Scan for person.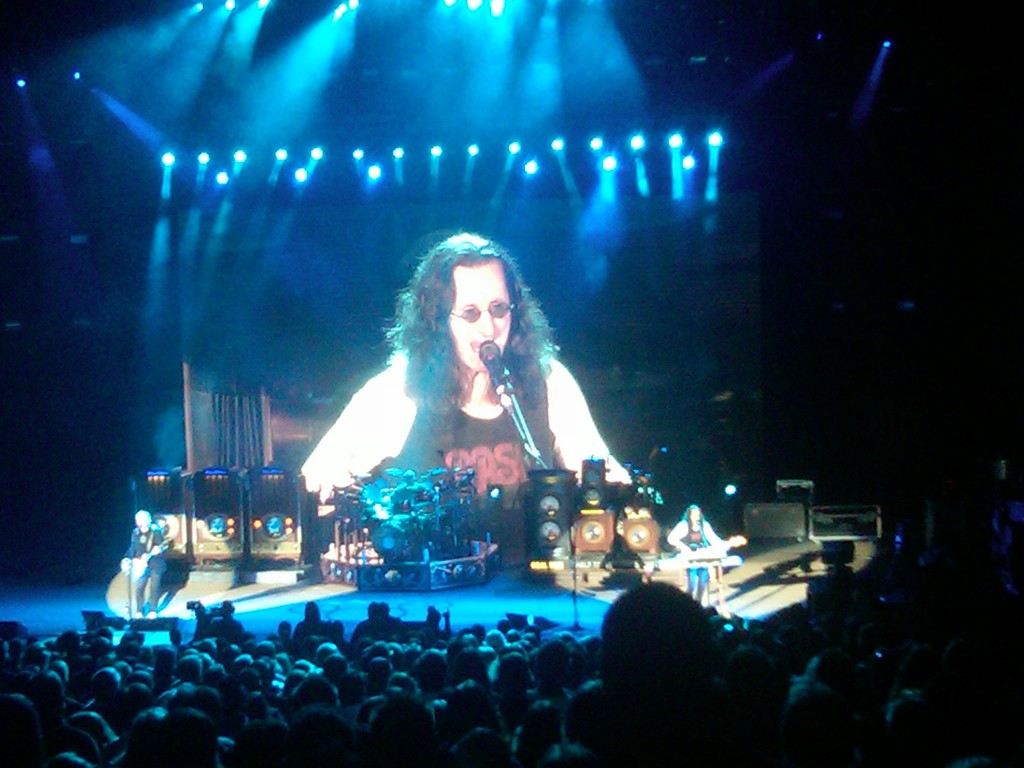
Scan result: detection(123, 511, 170, 622).
